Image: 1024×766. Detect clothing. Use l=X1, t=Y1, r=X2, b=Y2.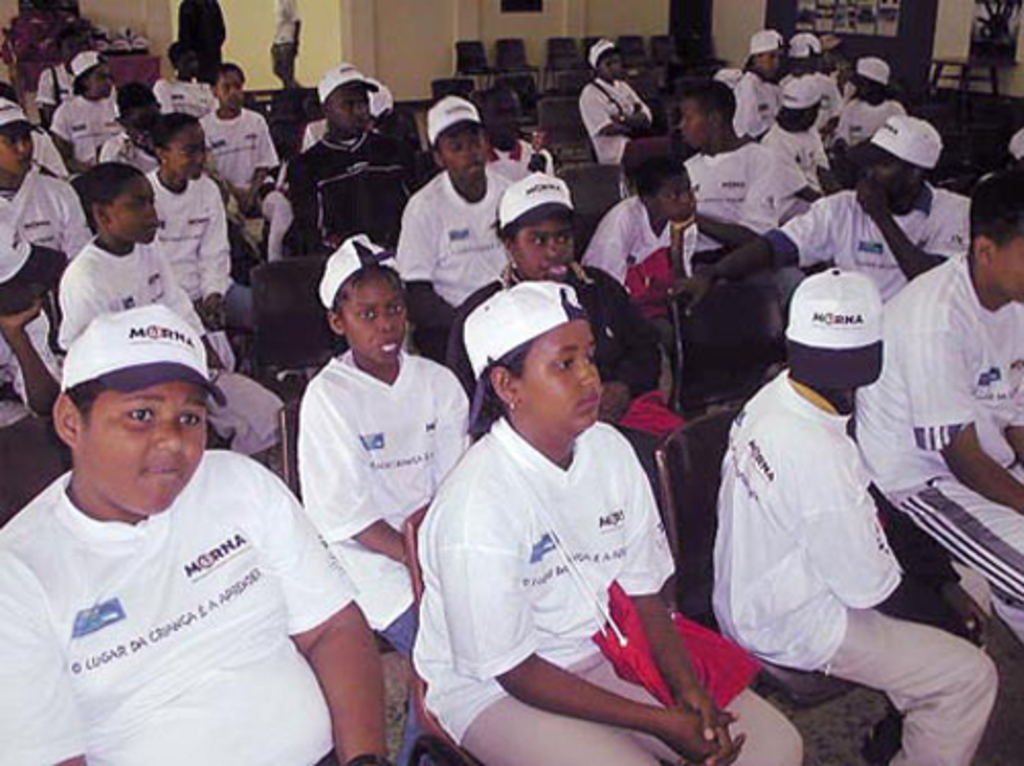
l=467, t=260, r=676, b=434.
